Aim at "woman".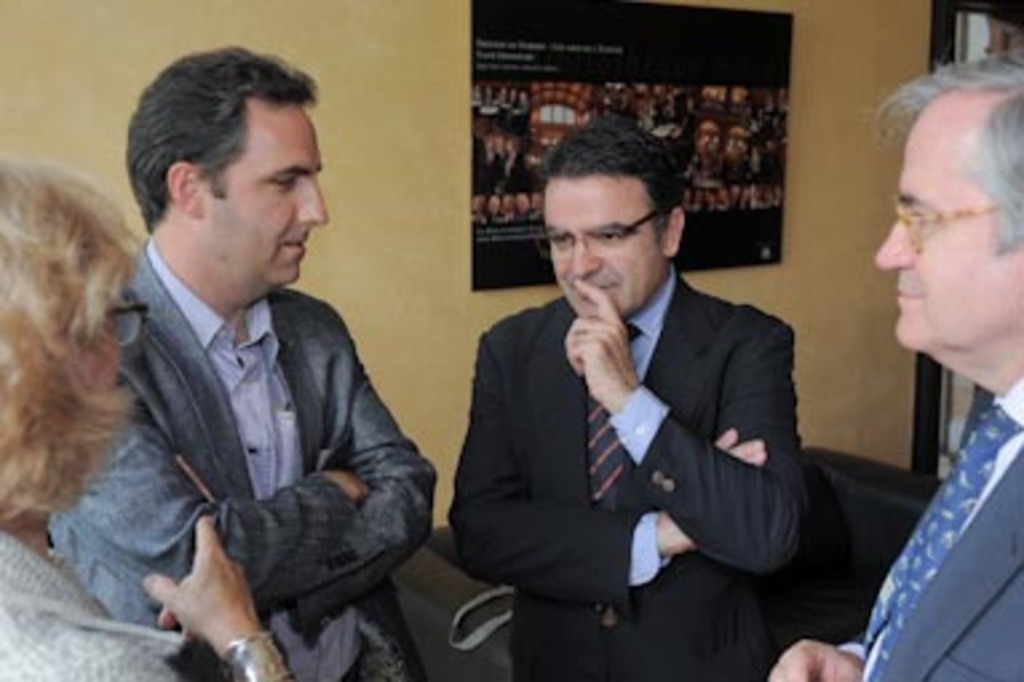
Aimed at (x1=0, y1=158, x2=299, y2=679).
